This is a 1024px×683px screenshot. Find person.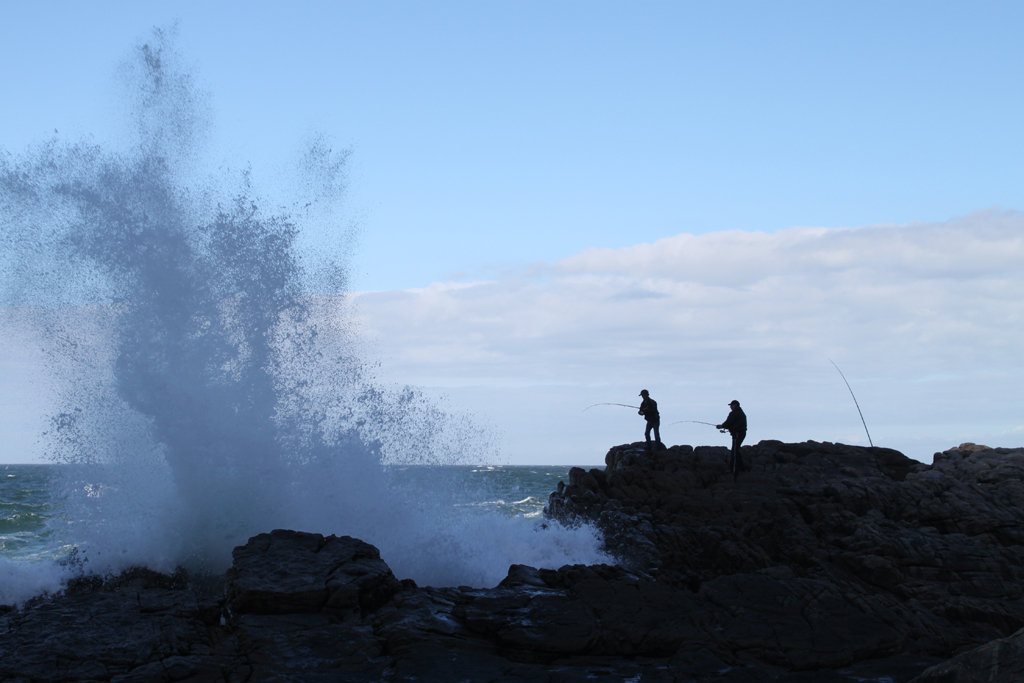
Bounding box: left=719, top=400, right=747, bottom=471.
